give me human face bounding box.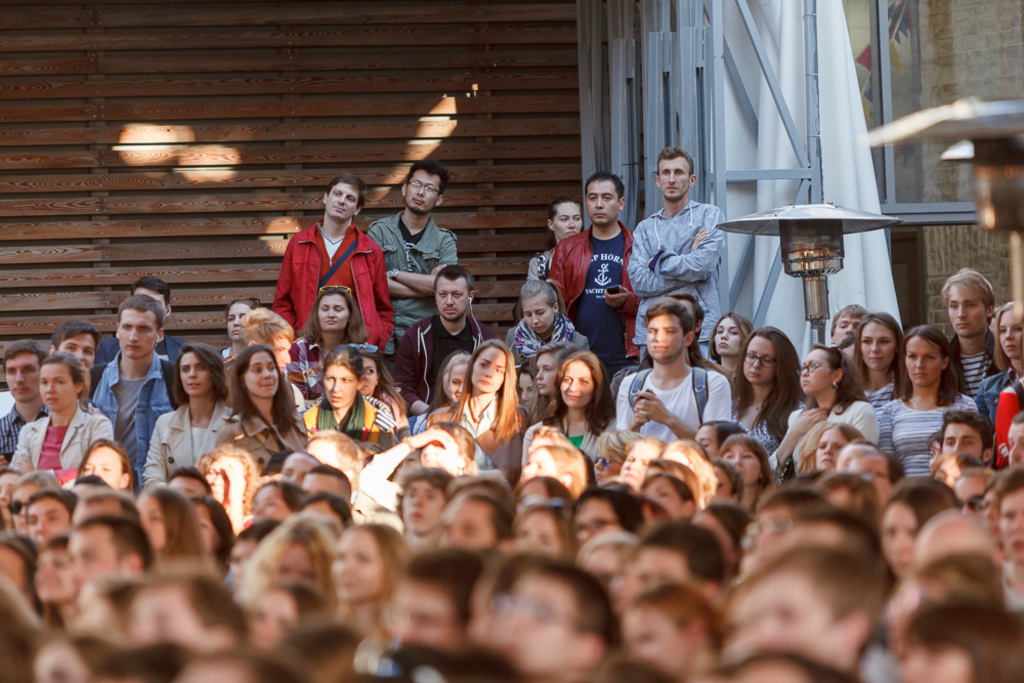
[x1=61, y1=336, x2=93, y2=372].
